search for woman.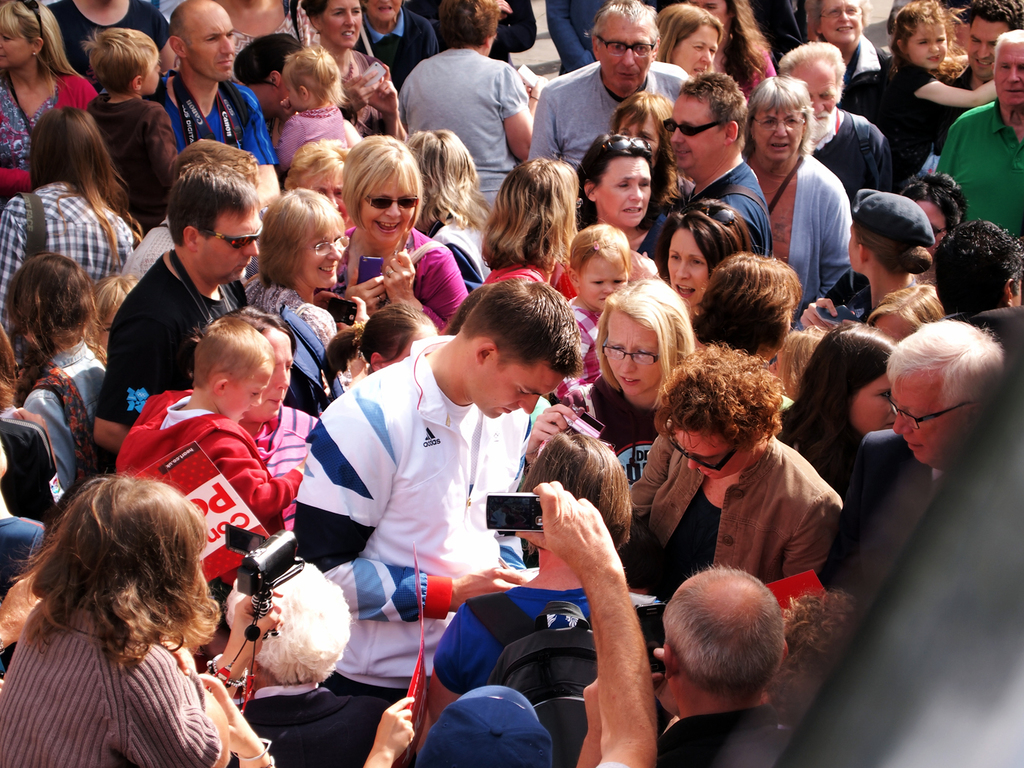
Found at (x1=792, y1=326, x2=915, y2=482).
